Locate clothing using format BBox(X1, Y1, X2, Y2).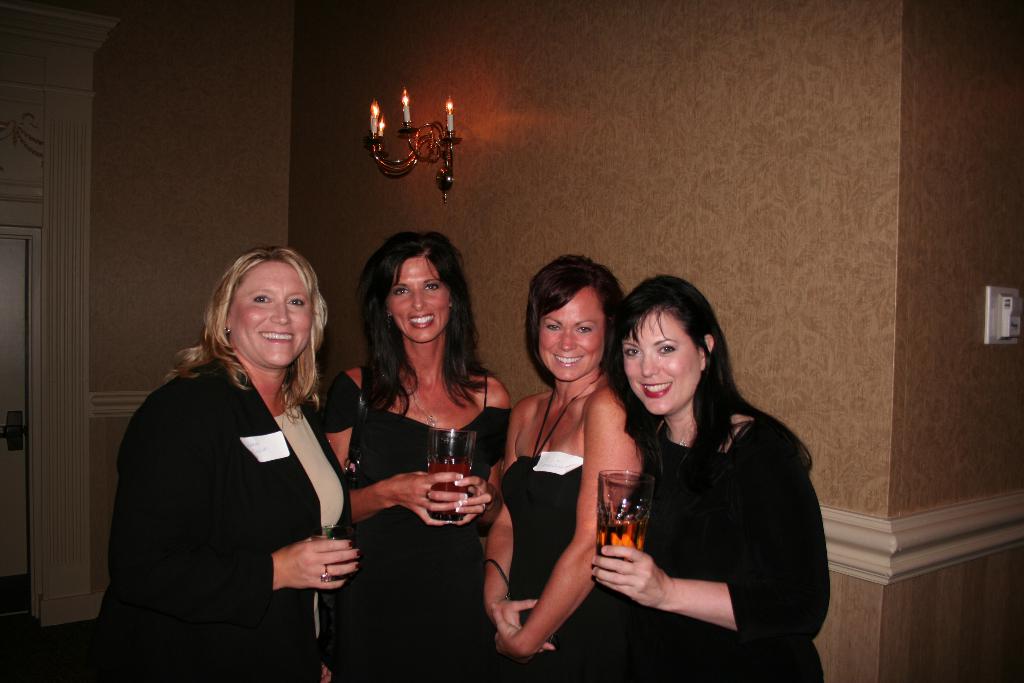
BBox(325, 366, 519, 682).
